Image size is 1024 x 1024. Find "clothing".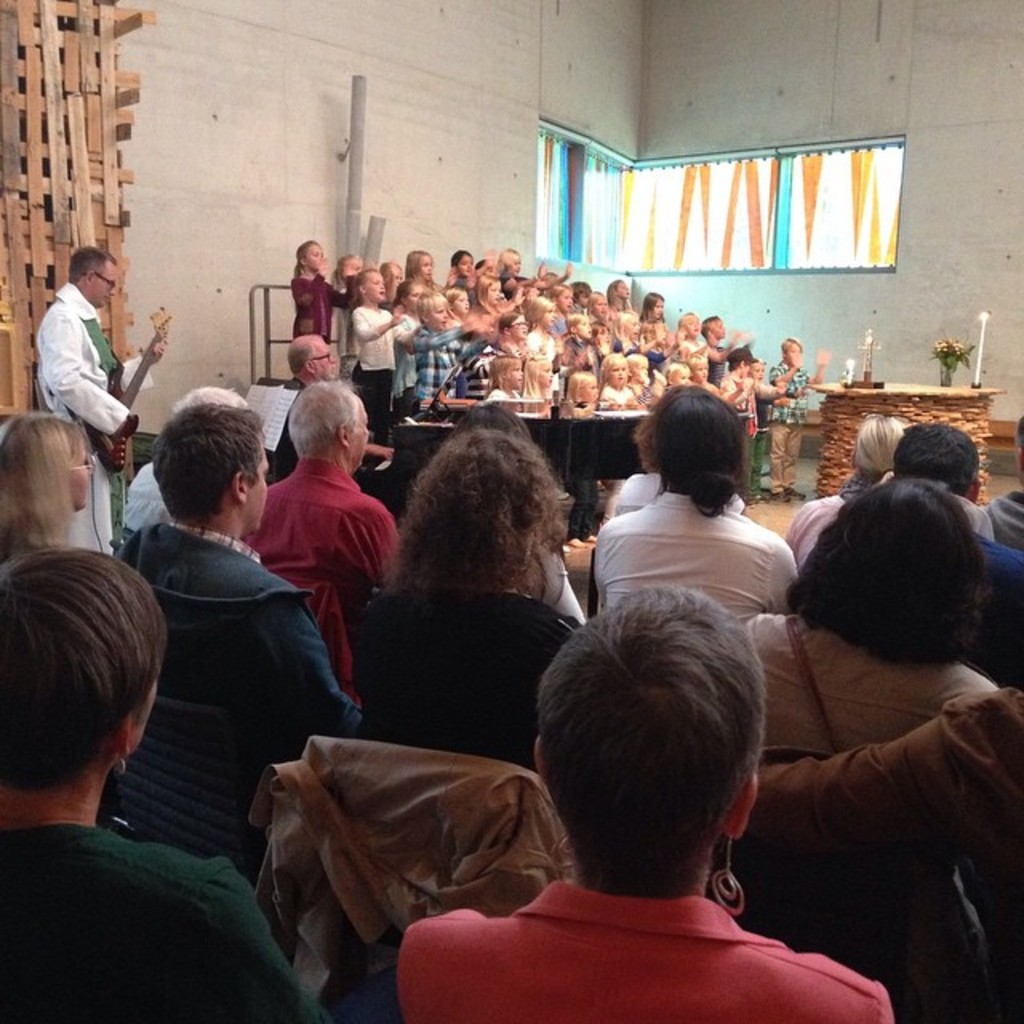
select_region(754, 619, 1008, 762).
